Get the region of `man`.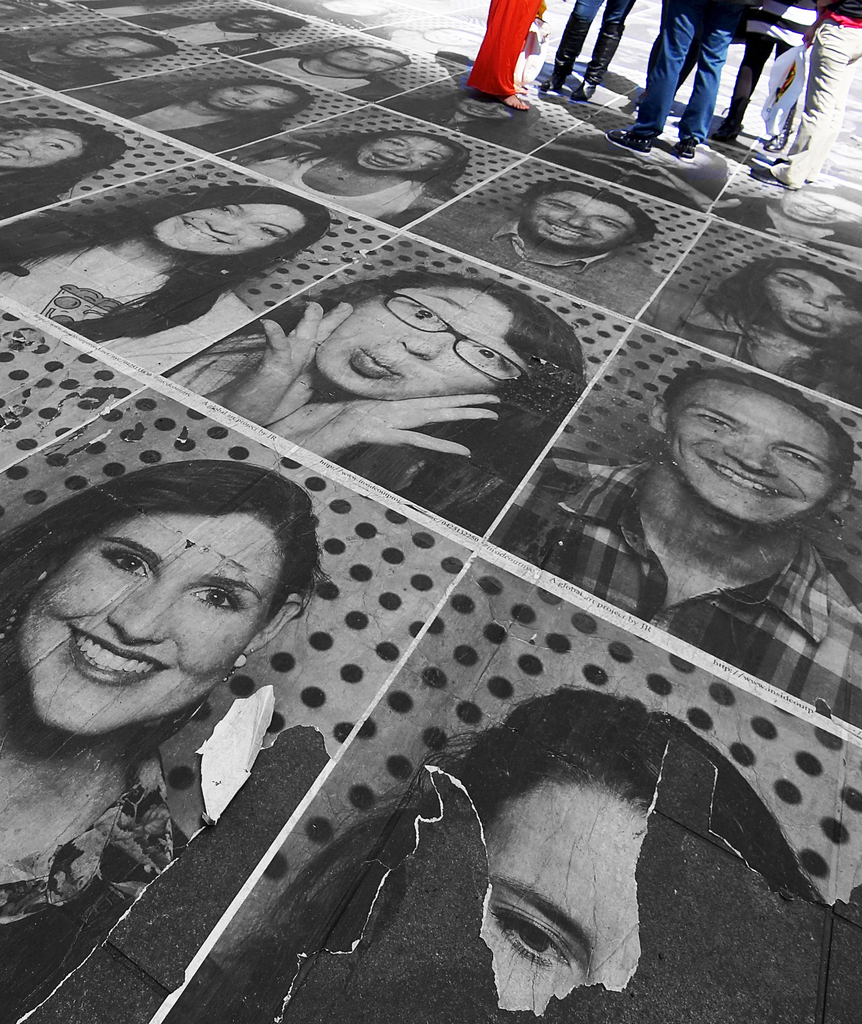
bbox=(263, 36, 431, 116).
